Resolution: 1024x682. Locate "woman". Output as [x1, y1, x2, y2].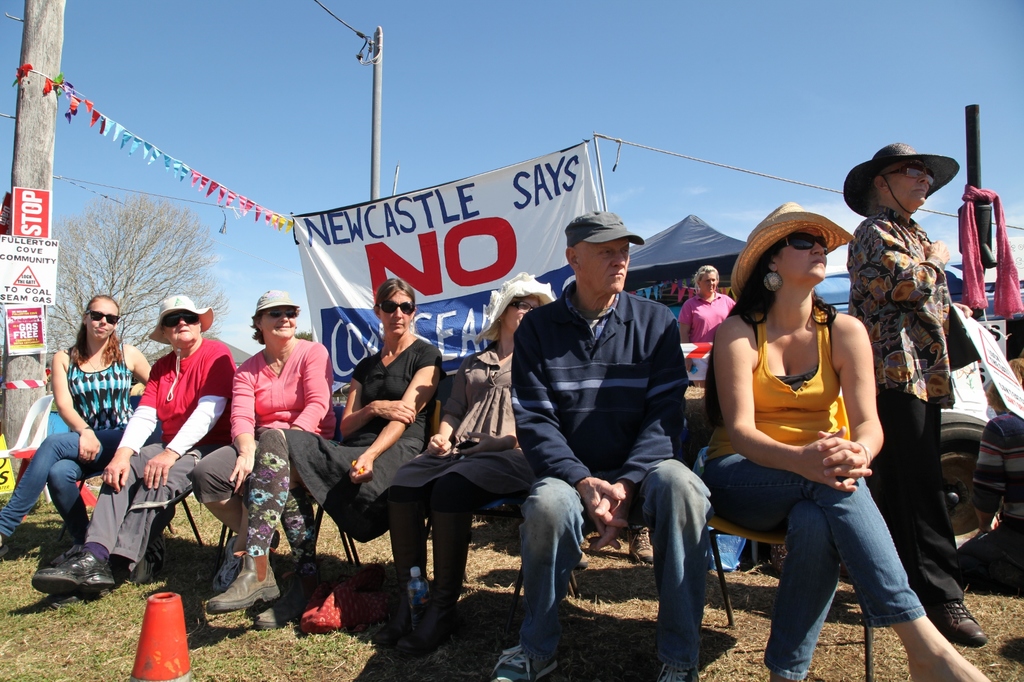
[696, 208, 923, 665].
